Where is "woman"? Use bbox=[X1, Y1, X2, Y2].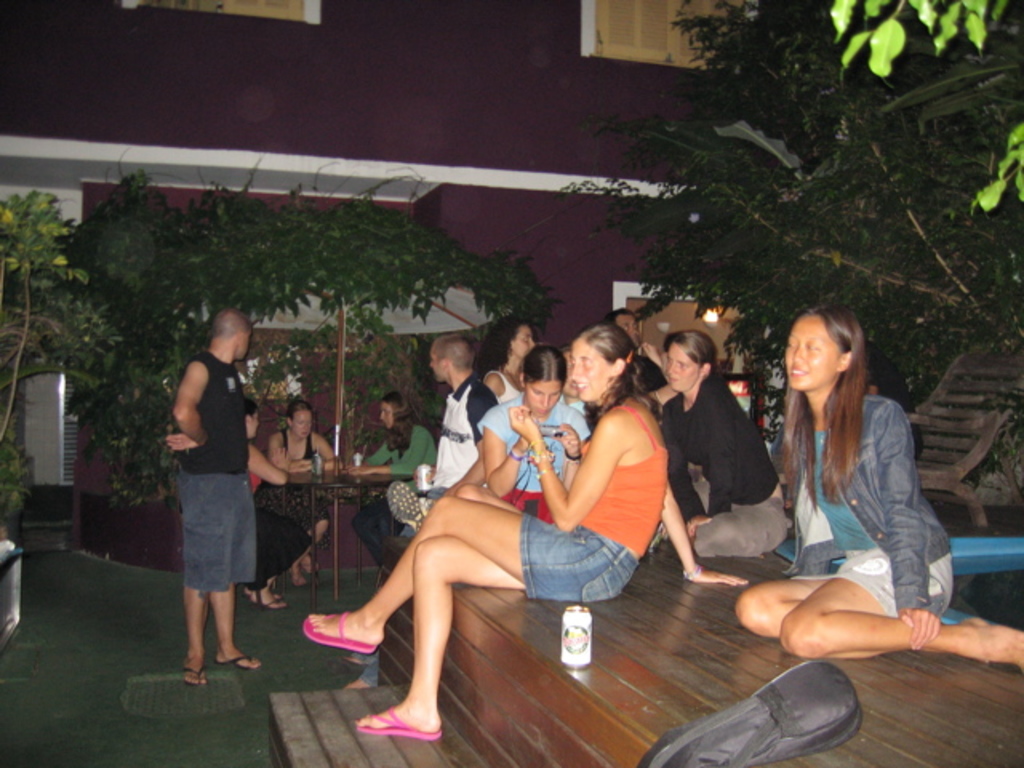
bbox=[478, 314, 546, 414].
